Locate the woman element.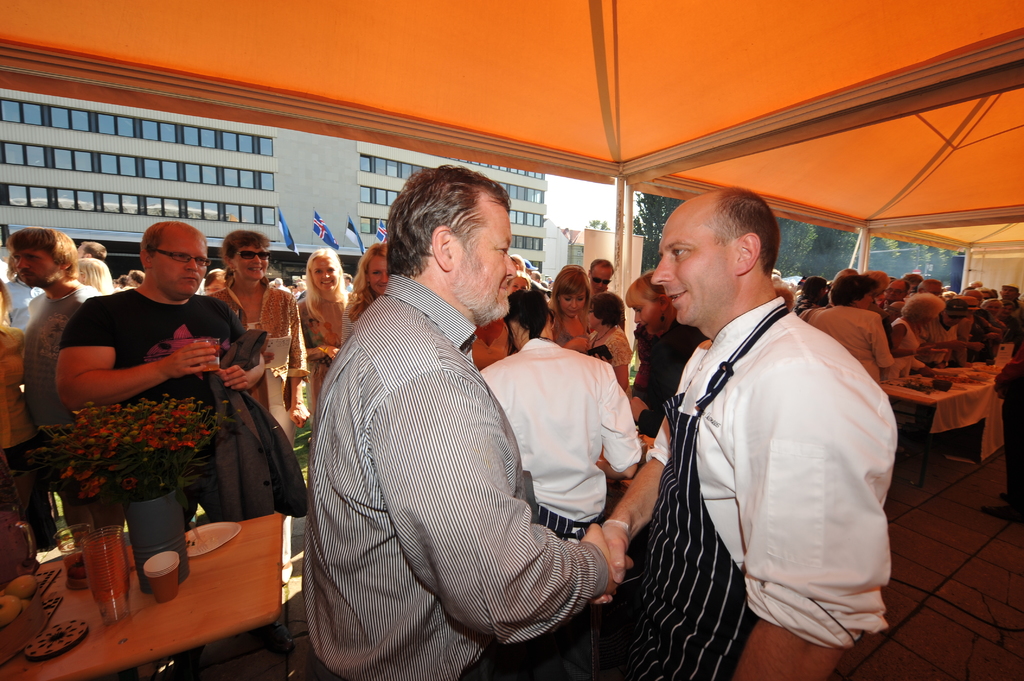
Element bbox: crop(811, 274, 893, 382).
